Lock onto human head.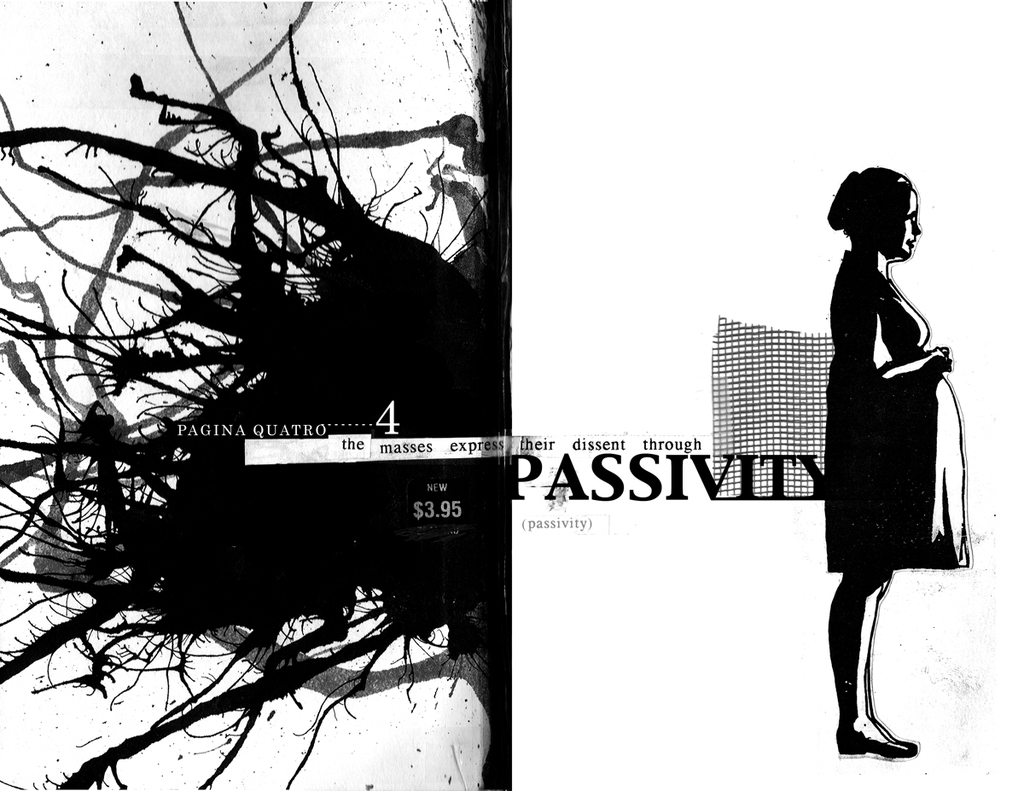
Locked: locate(837, 163, 942, 267).
